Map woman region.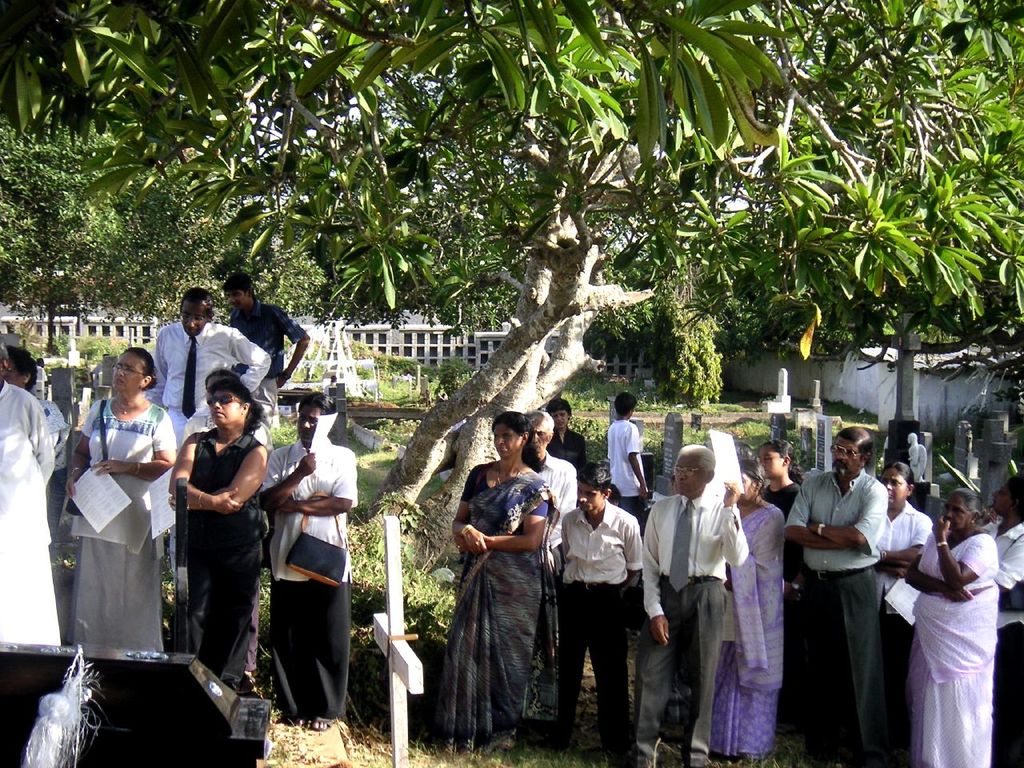
Mapped to select_region(542, 397, 585, 477).
